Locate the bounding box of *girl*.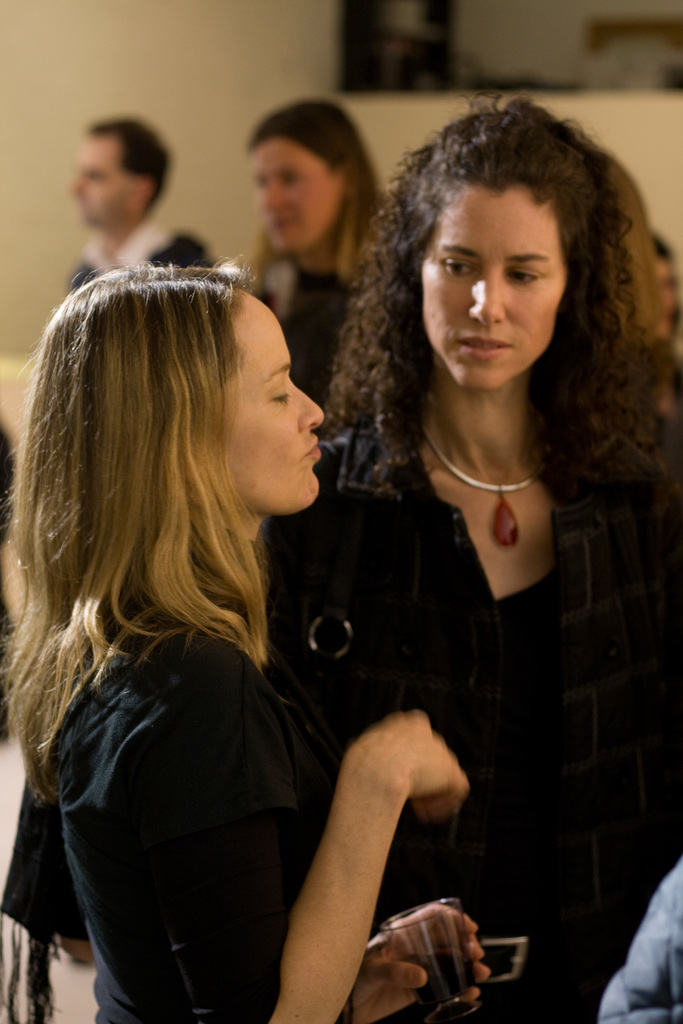
Bounding box: 0/251/491/1023.
